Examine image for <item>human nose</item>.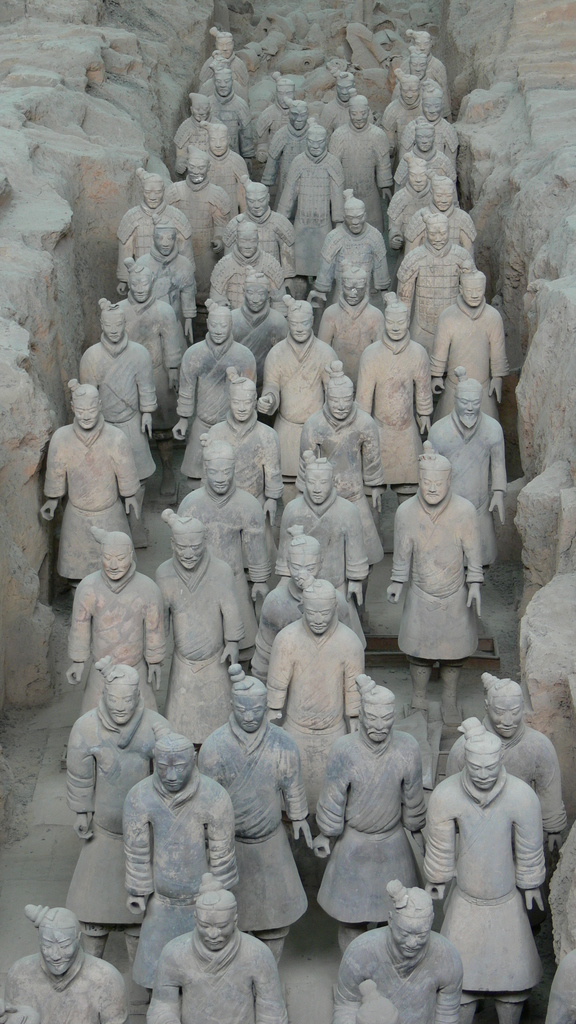
Examination result: (83,412,90,421).
